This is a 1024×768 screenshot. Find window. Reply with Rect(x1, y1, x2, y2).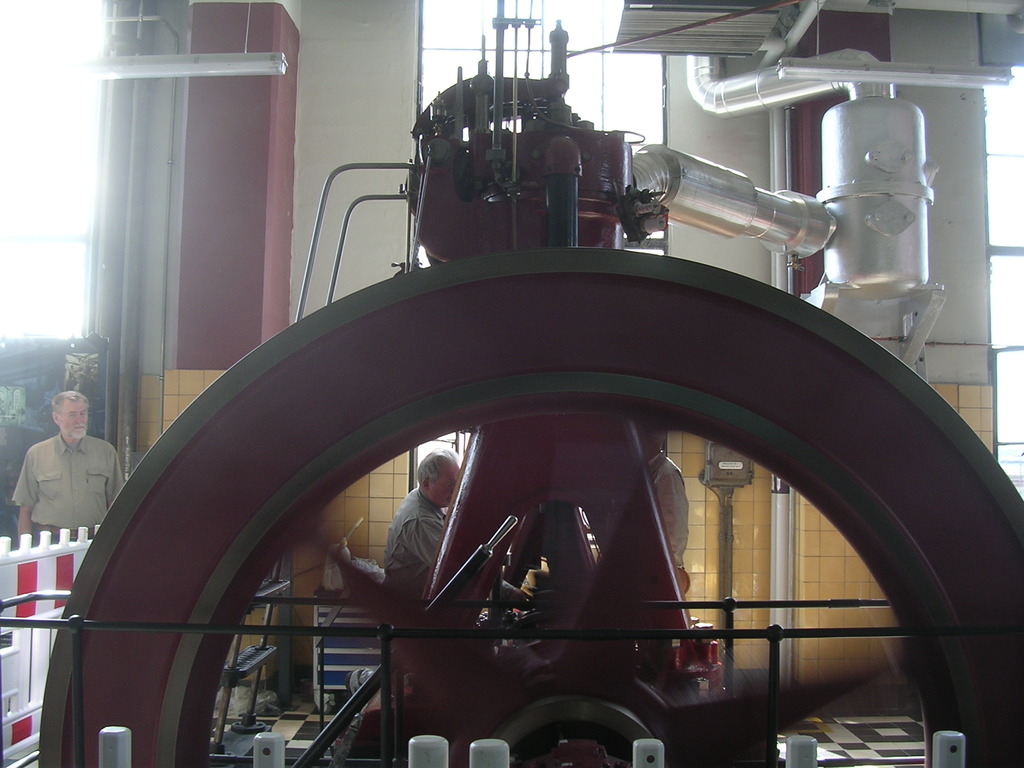
Rect(0, 0, 113, 343).
